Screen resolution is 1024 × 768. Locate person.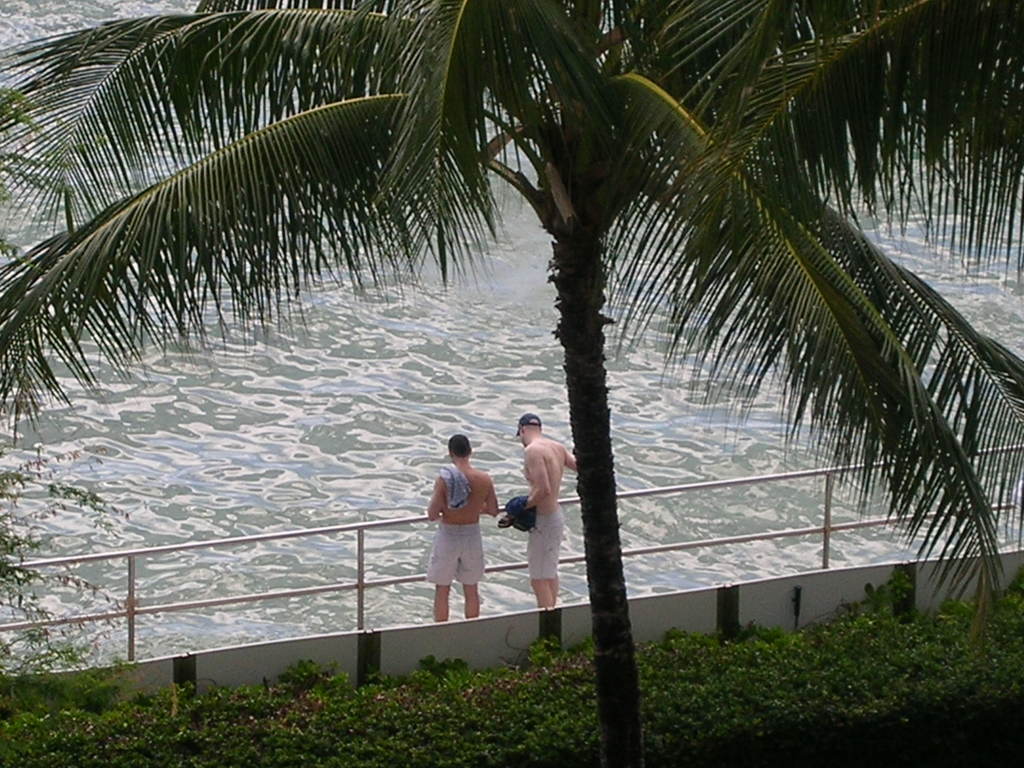
413,422,498,606.
